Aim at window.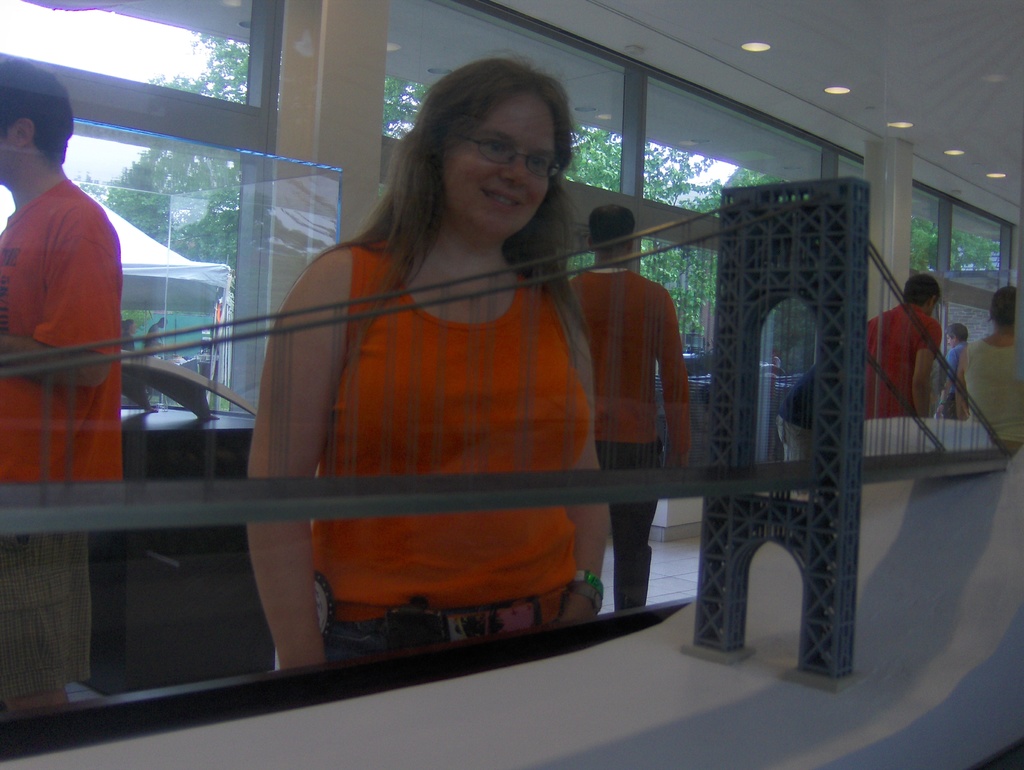
Aimed at 636/232/820/379.
